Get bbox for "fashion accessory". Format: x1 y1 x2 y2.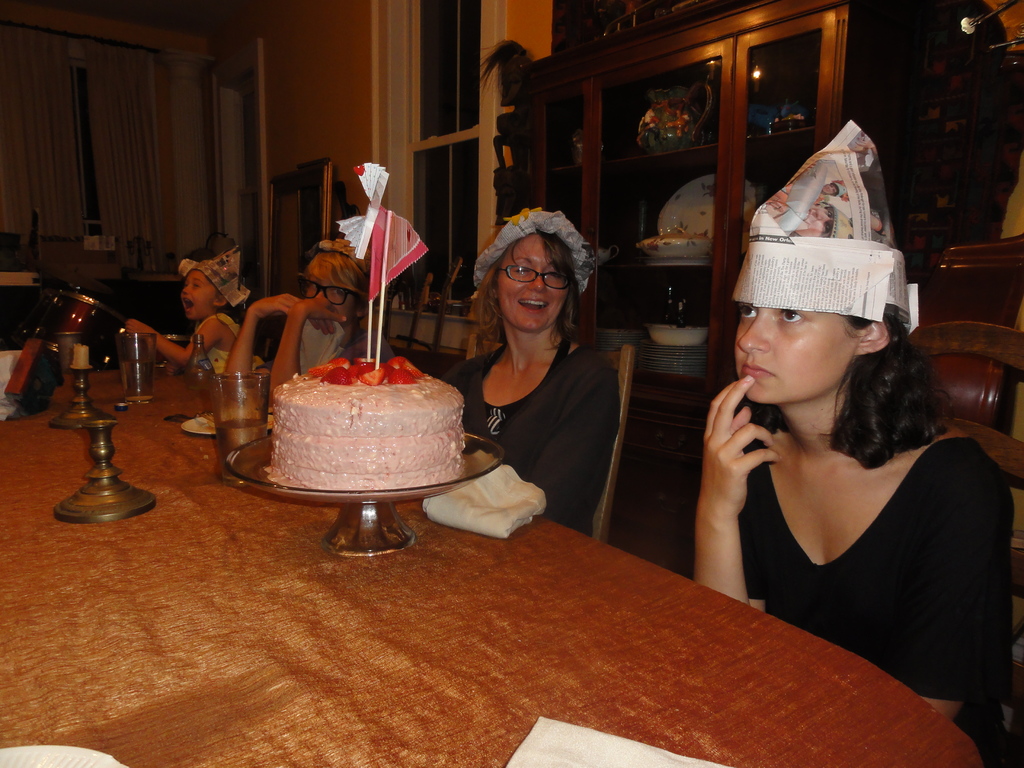
181 246 252 309.
